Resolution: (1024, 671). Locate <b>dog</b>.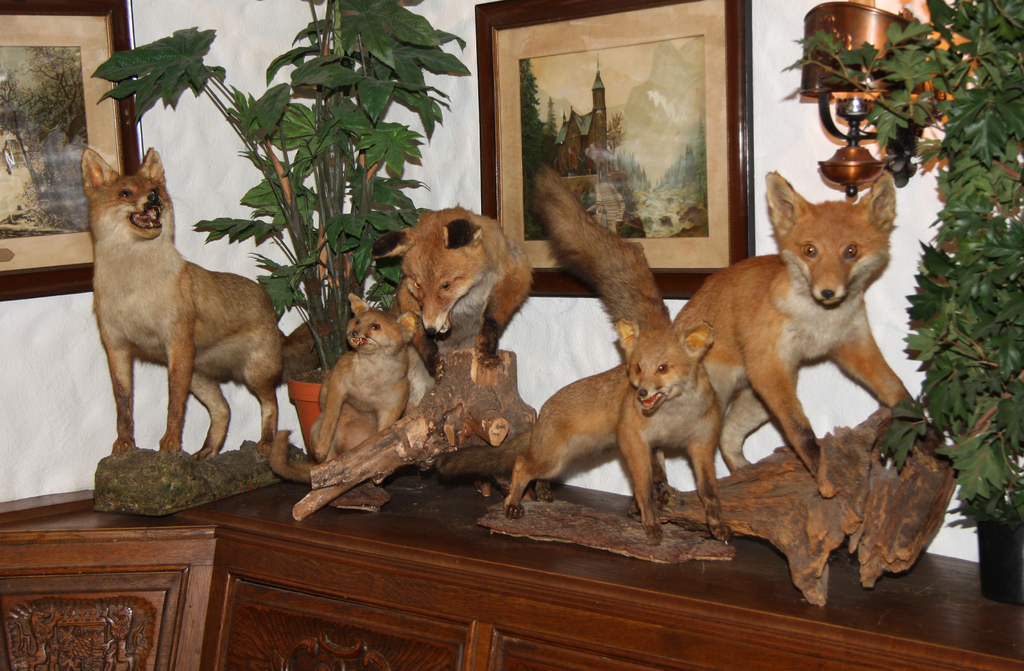
x1=655 y1=170 x2=918 y2=508.
